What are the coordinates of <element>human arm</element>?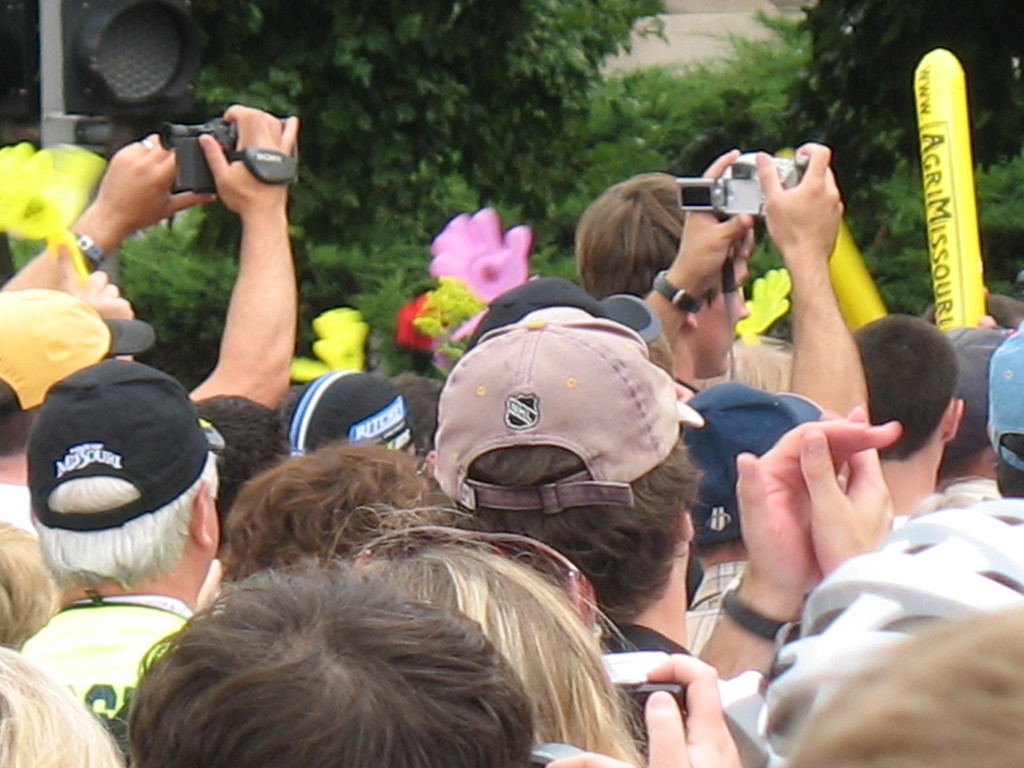
detection(630, 646, 742, 767).
